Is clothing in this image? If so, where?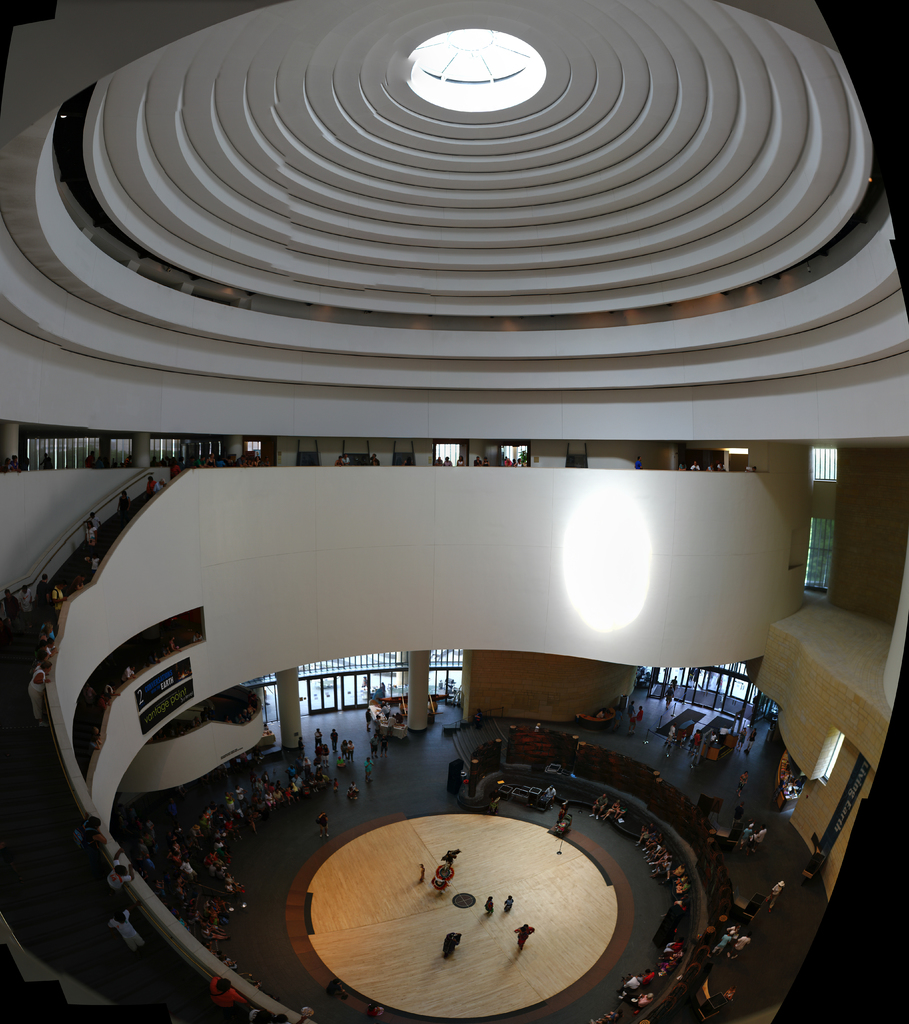
Yes, at Rect(378, 684, 388, 699).
